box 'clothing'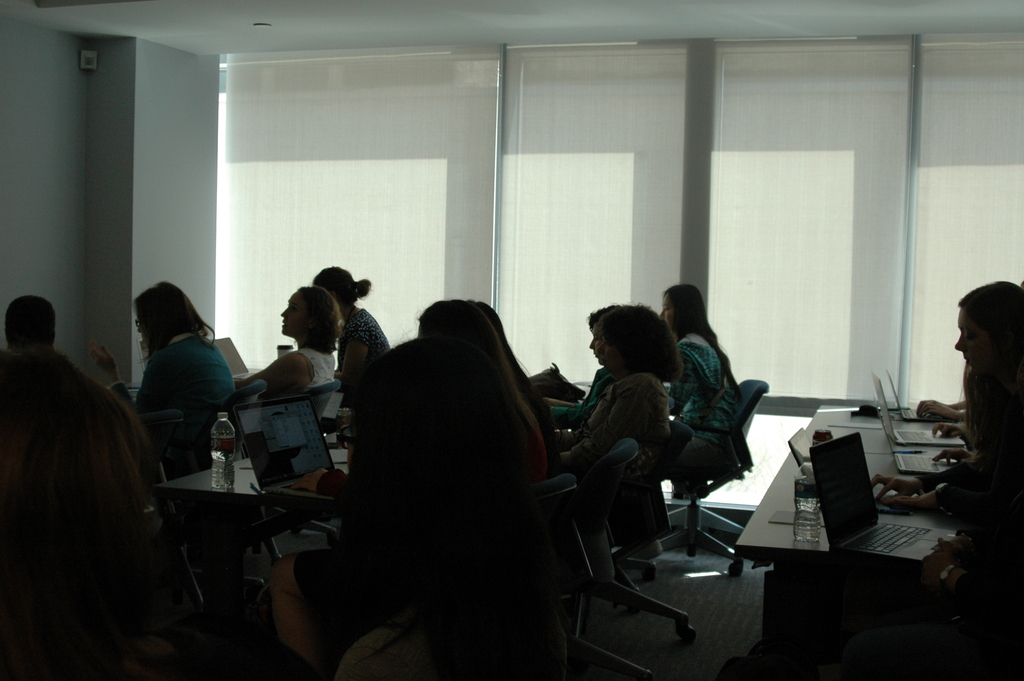
crop(554, 369, 675, 512)
